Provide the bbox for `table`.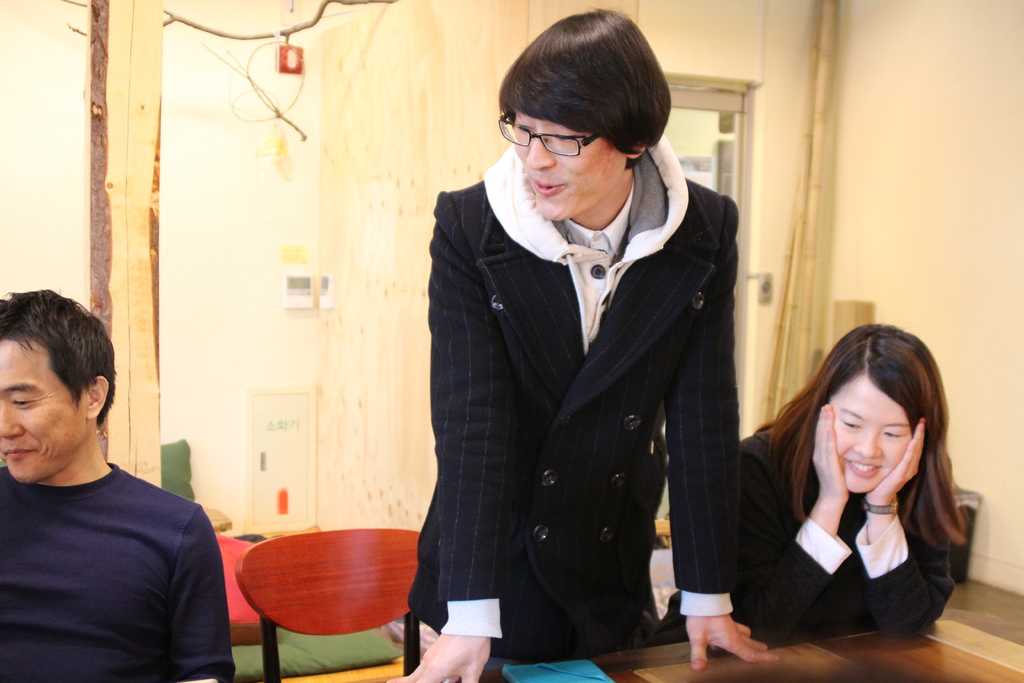
bbox(440, 613, 1023, 682).
